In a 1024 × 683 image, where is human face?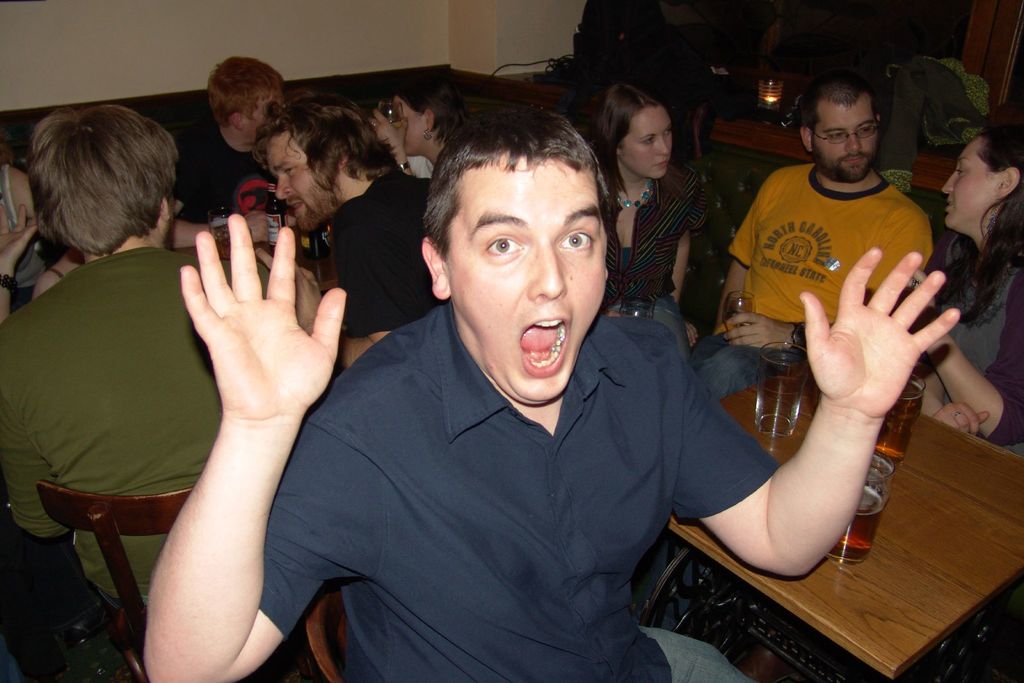
box(448, 158, 607, 408).
